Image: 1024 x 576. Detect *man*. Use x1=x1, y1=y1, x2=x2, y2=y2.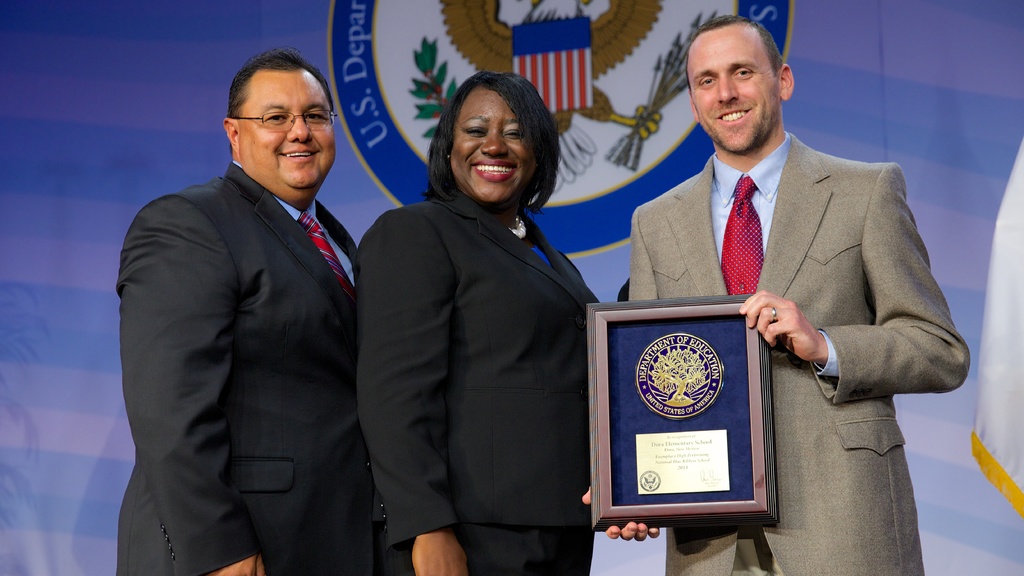
x1=582, y1=13, x2=971, y2=575.
